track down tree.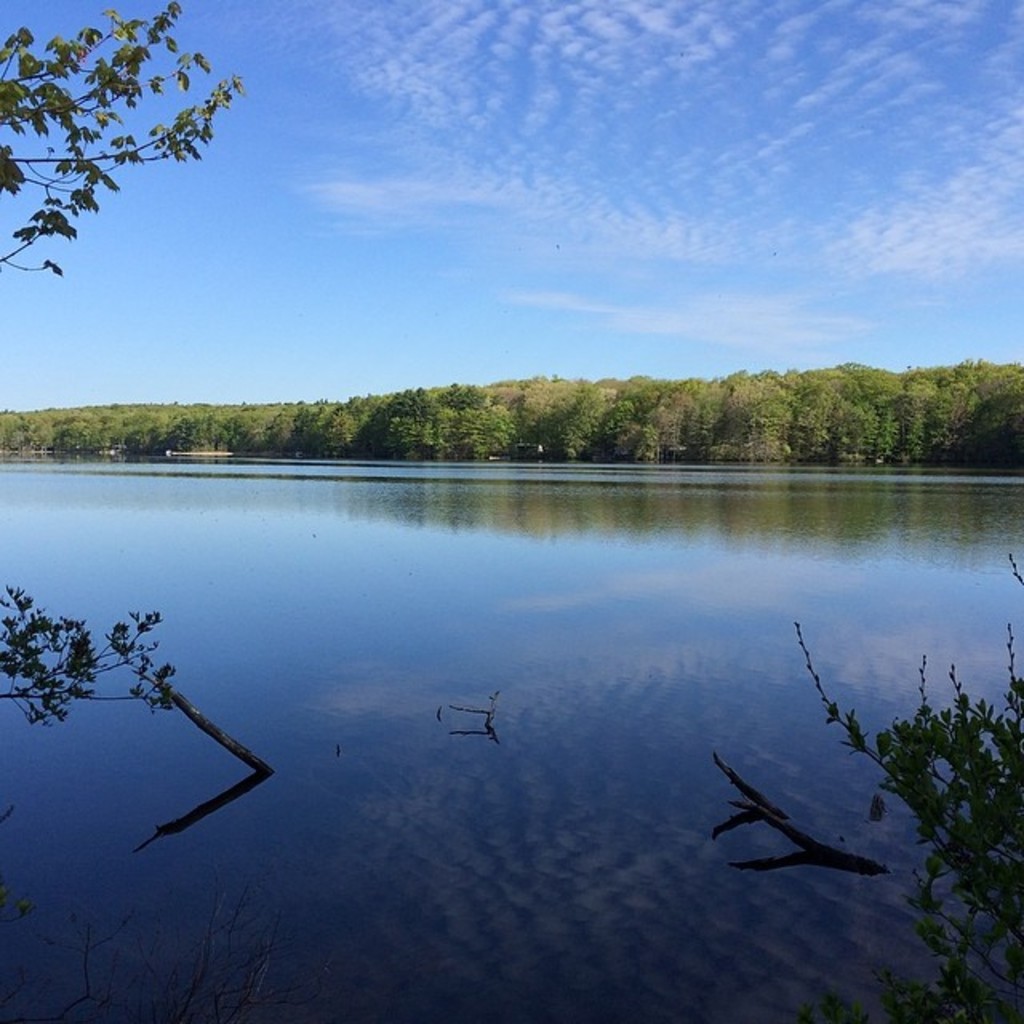
Tracked to {"left": 522, "top": 394, "right": 557, "bottom": 424}.
